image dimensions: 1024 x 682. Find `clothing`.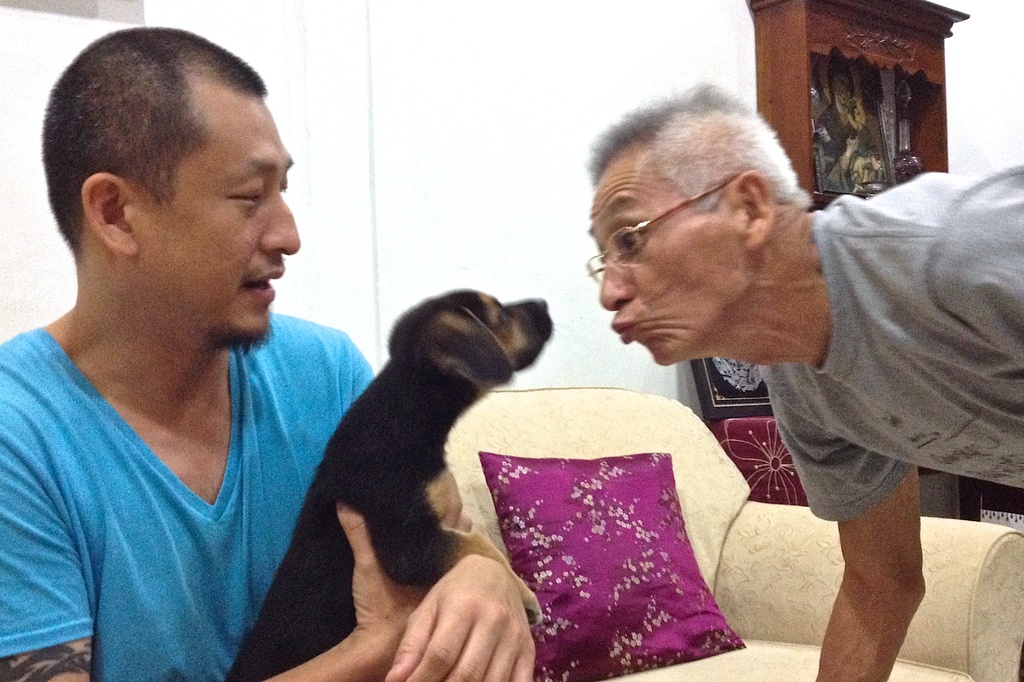
[left=2, top=302, right=387, bottom=681].
